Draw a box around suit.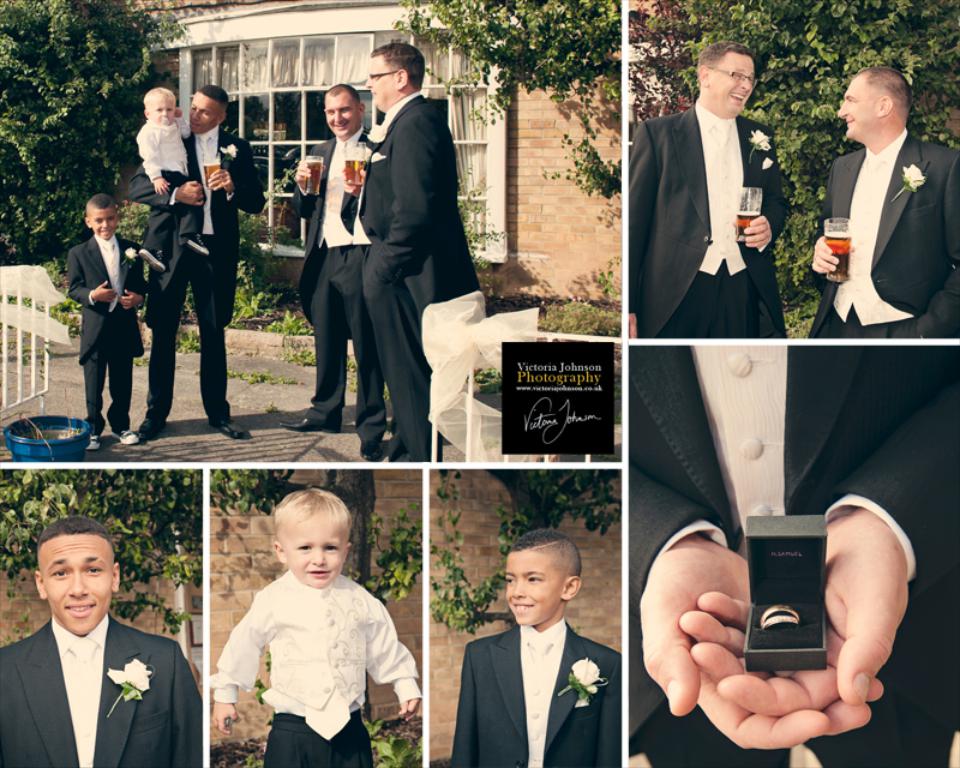
x1=131 y1=131 x2=263 y2=418.
